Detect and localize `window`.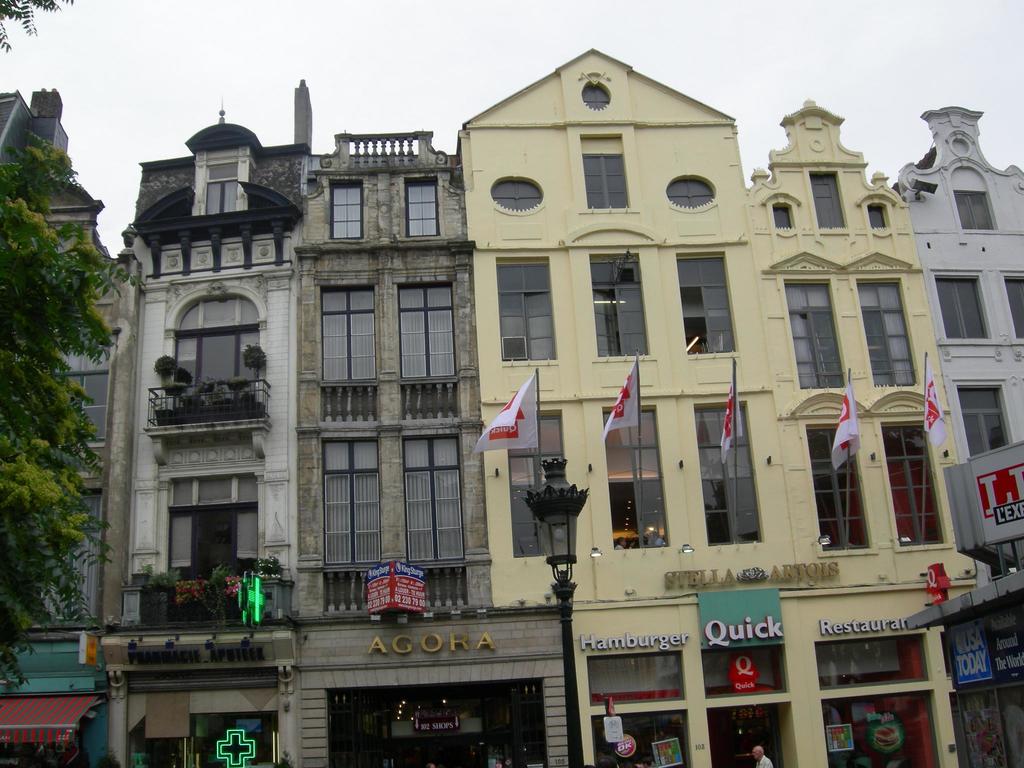
Localized at (x1=317, y1=436, x2=380, y2=562).
